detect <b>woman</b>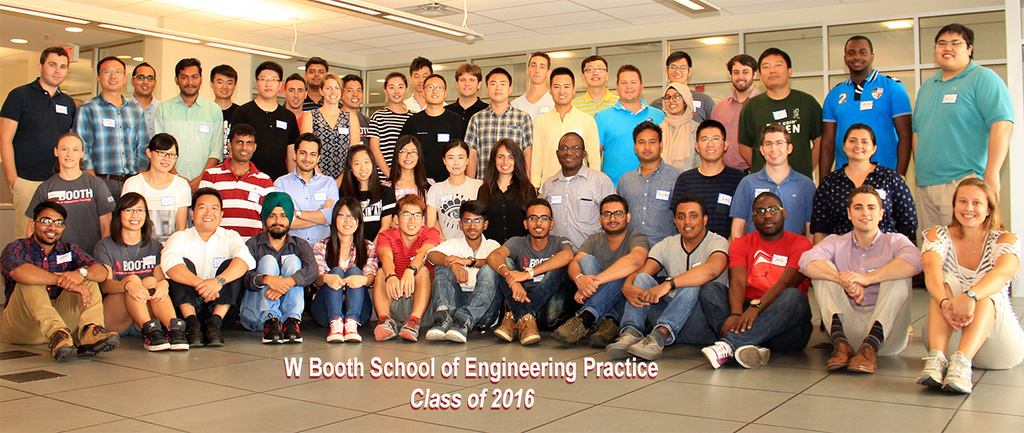
x1=428 y1=143 x2=477 y2=234
